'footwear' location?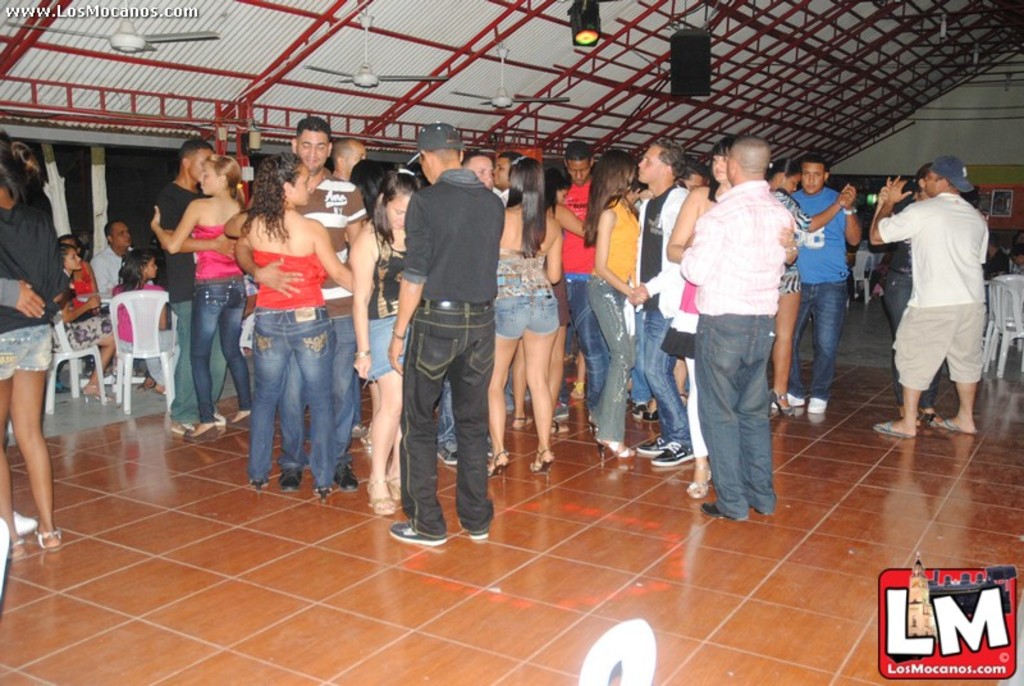
pyautogui.locateOnScreen(632, 403, 649, 419)
